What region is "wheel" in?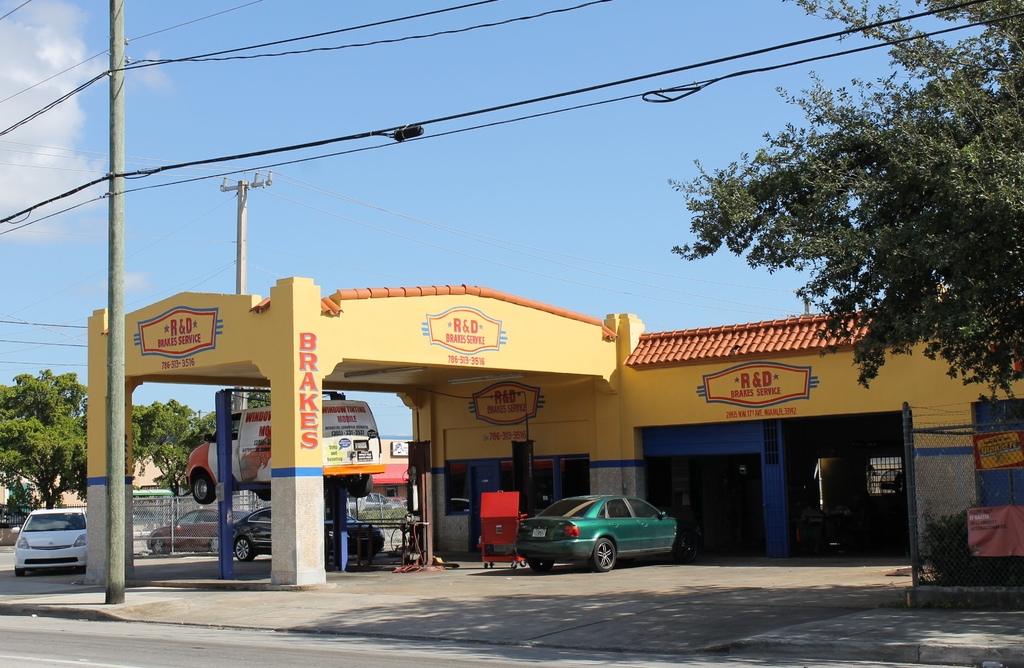
detection(14, 570, 25, 578).
